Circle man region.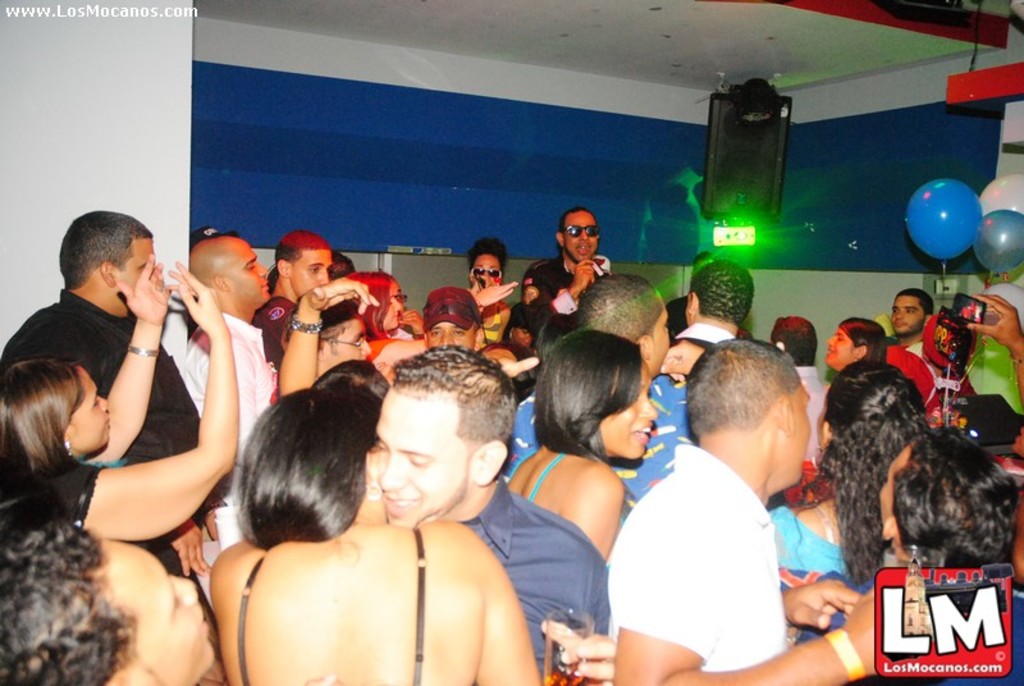
Region: box(891, 284, 934, 349).
